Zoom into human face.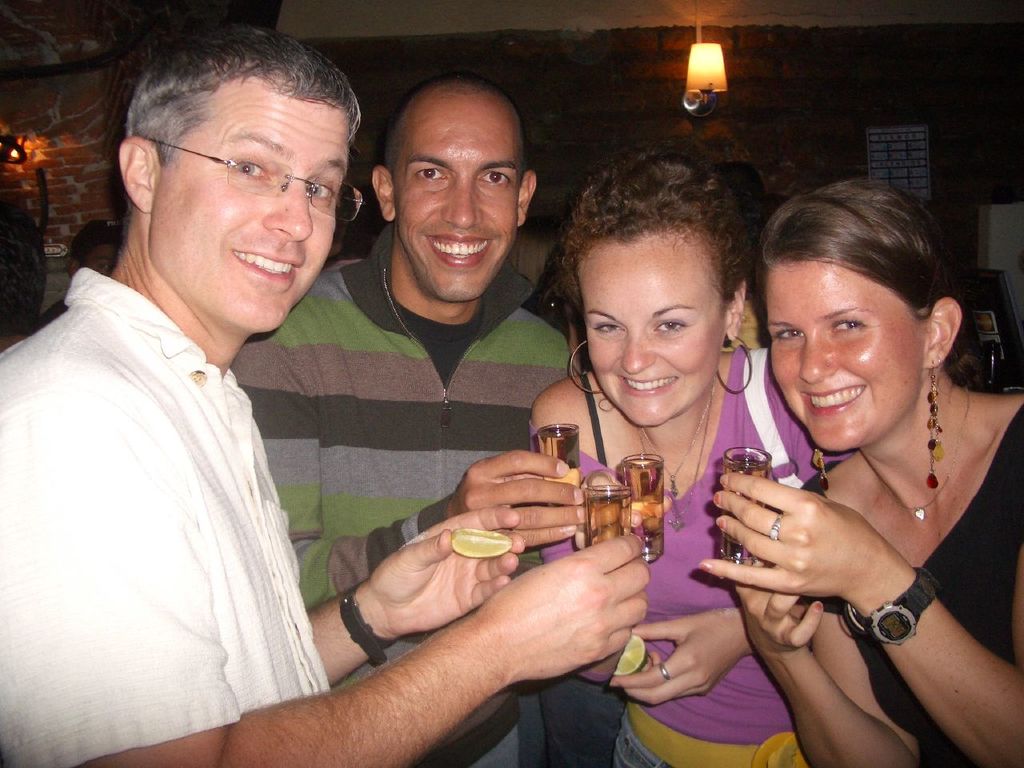
Zoom target: (150, 82, 350, 334).
